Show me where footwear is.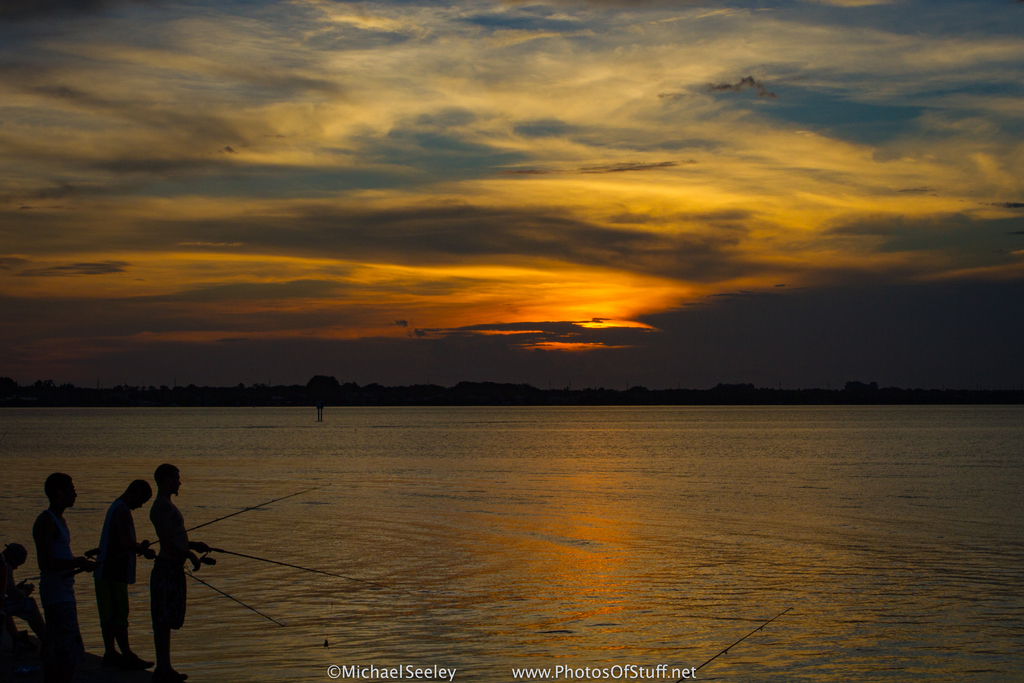
footwear is at [127, 654, 156, 670].
